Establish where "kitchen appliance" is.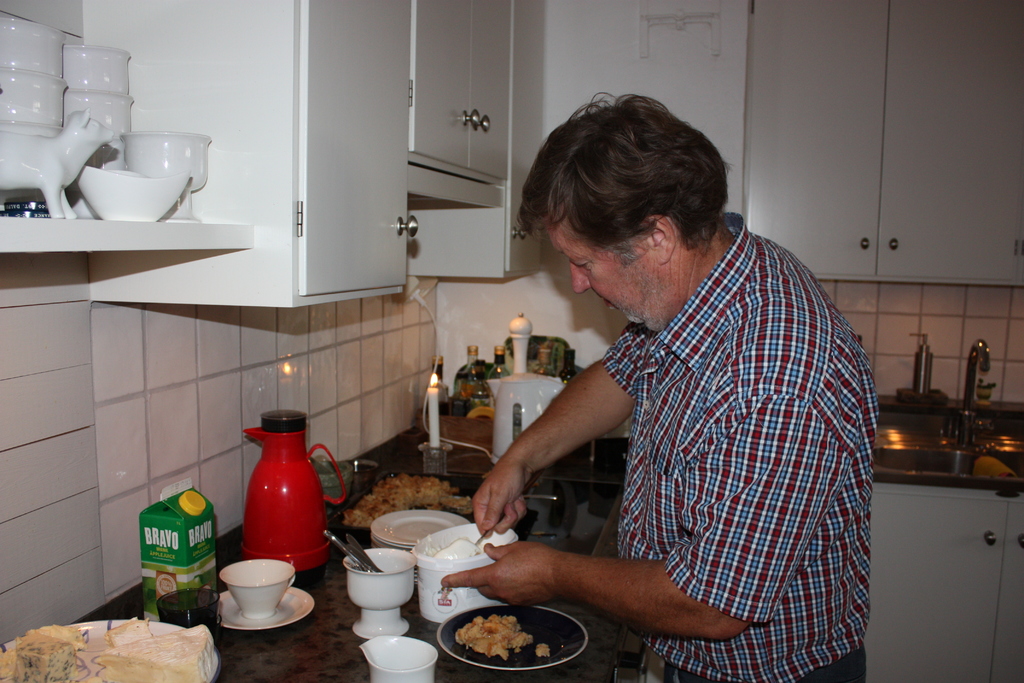
Established at bbox(62, 44, 131, 100).
